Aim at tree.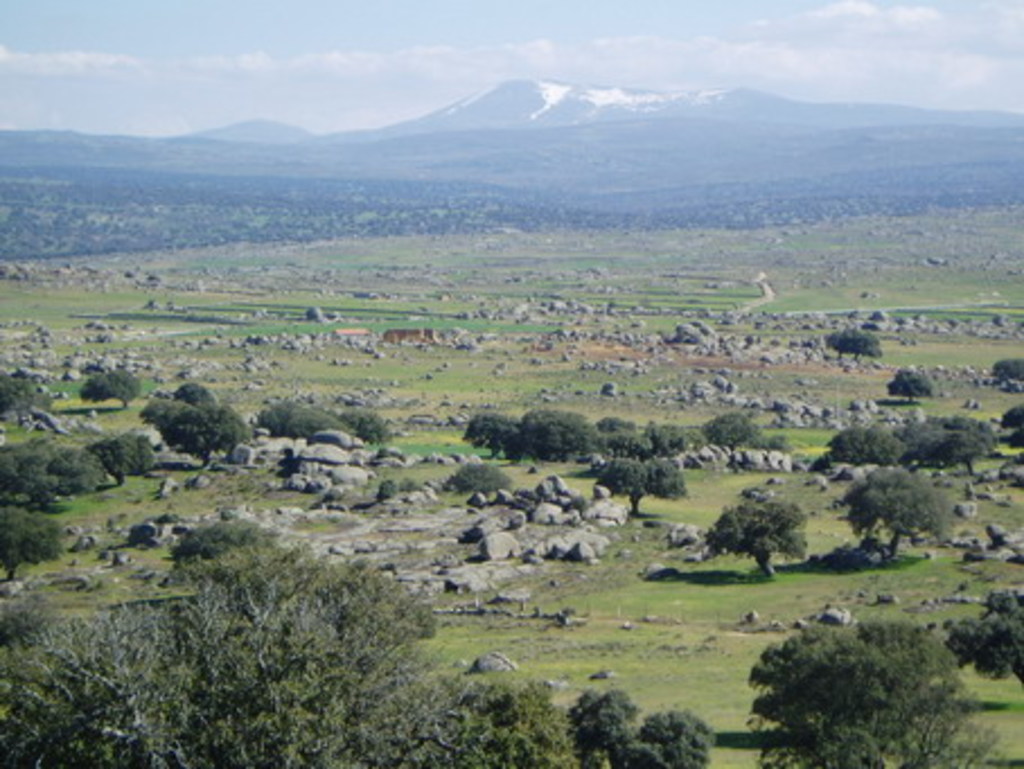
Aimed at bbox(138, 374, 244, 471).
